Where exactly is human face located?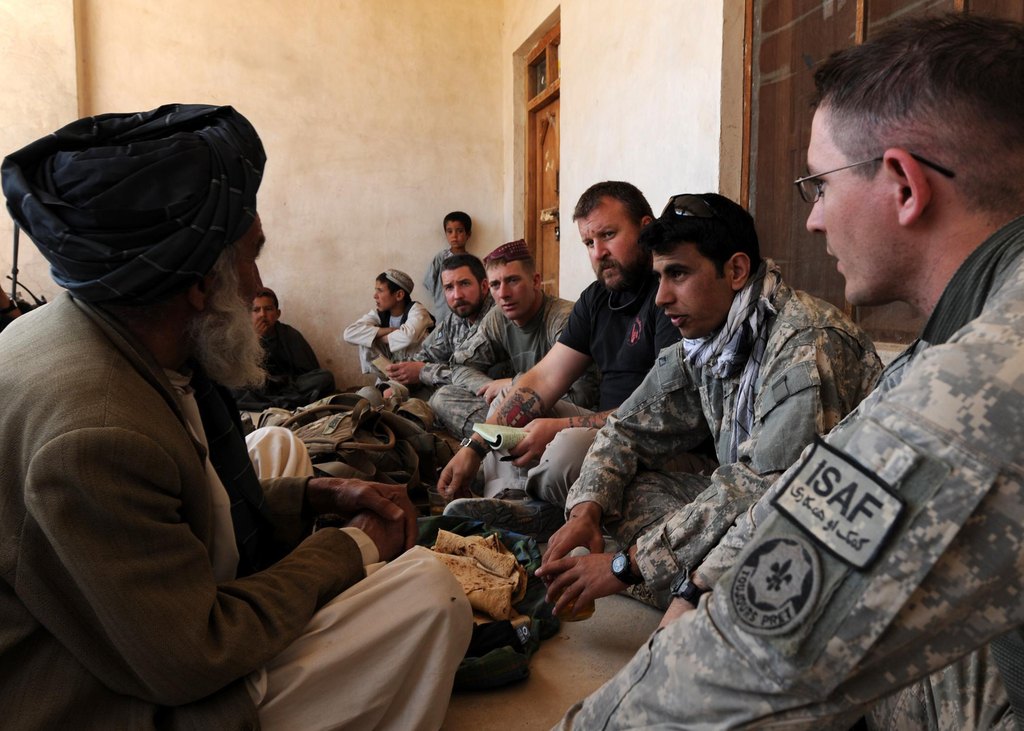
Its bounding box is crop(805, 102, 901, 302).
